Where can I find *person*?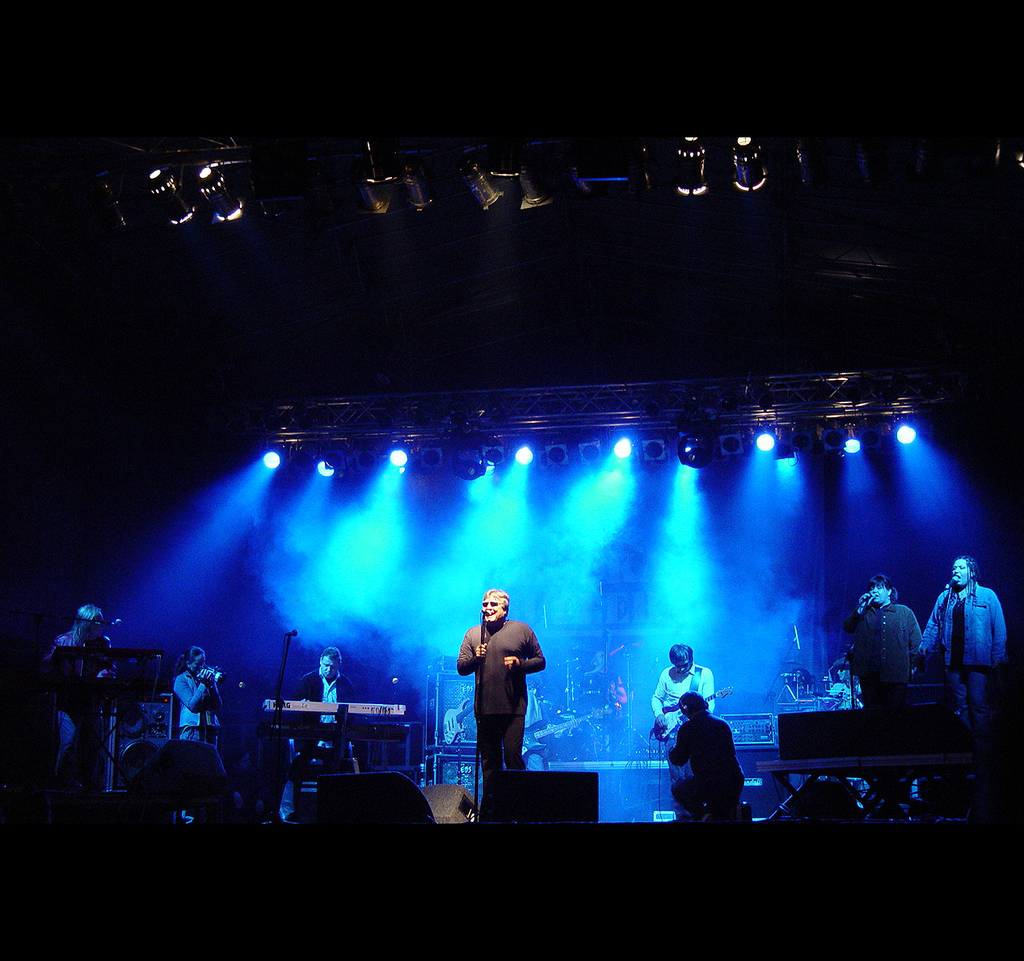
You can find it at (x1=443, y1=588, x2=549, y2=809).
